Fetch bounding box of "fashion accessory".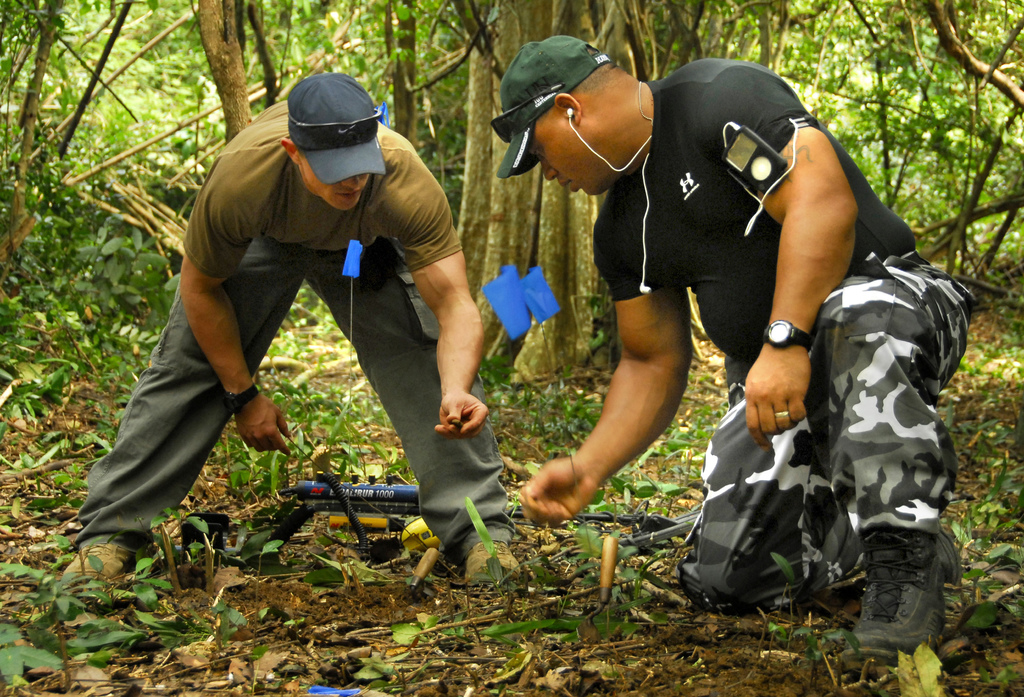
Bbox: <region>490, 32, 612, 178</region>.
